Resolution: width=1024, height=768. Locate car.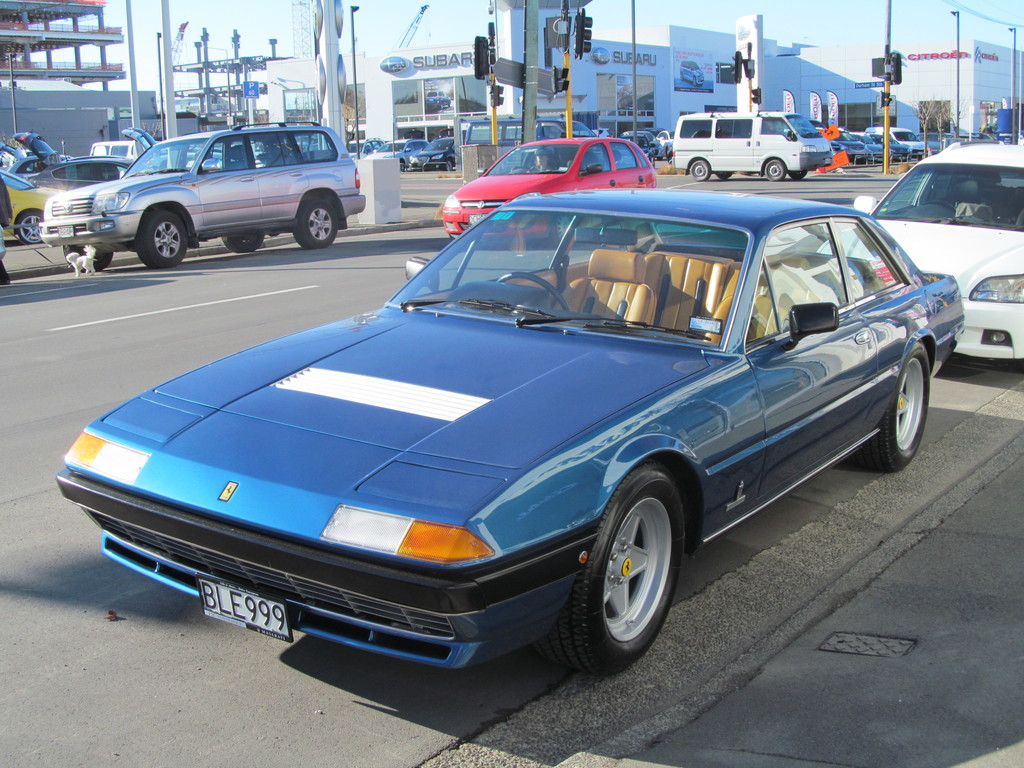
{"left": 33, "top": 118, "right": 366, "bottom": 264}.
